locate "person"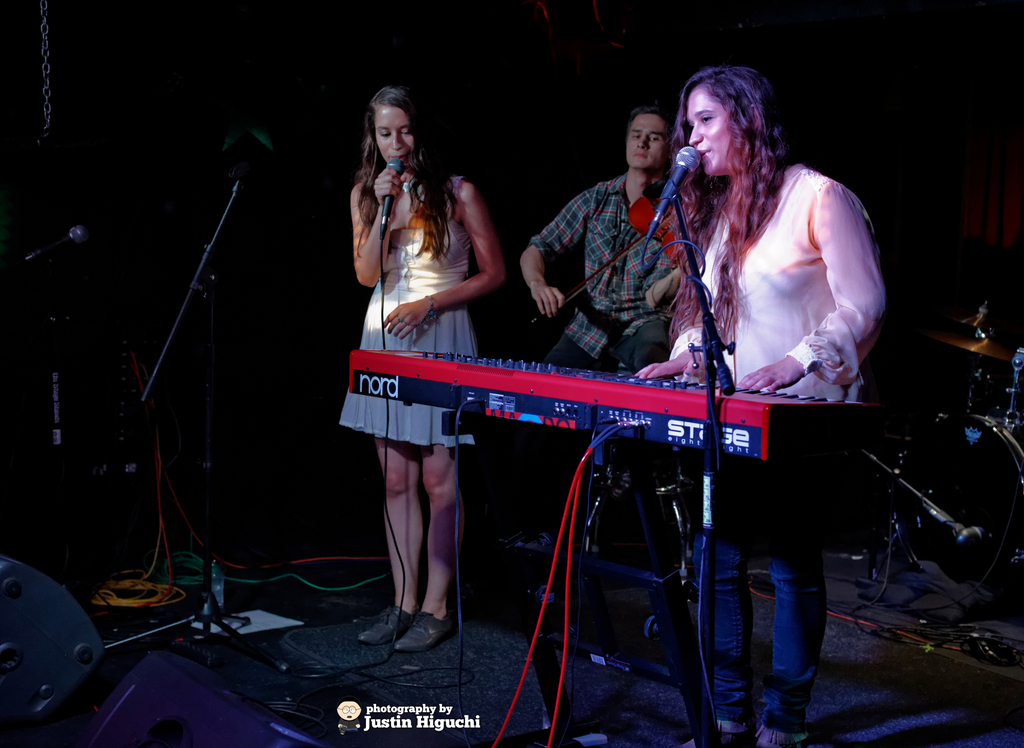
detection(337, 83, 508, 652)
